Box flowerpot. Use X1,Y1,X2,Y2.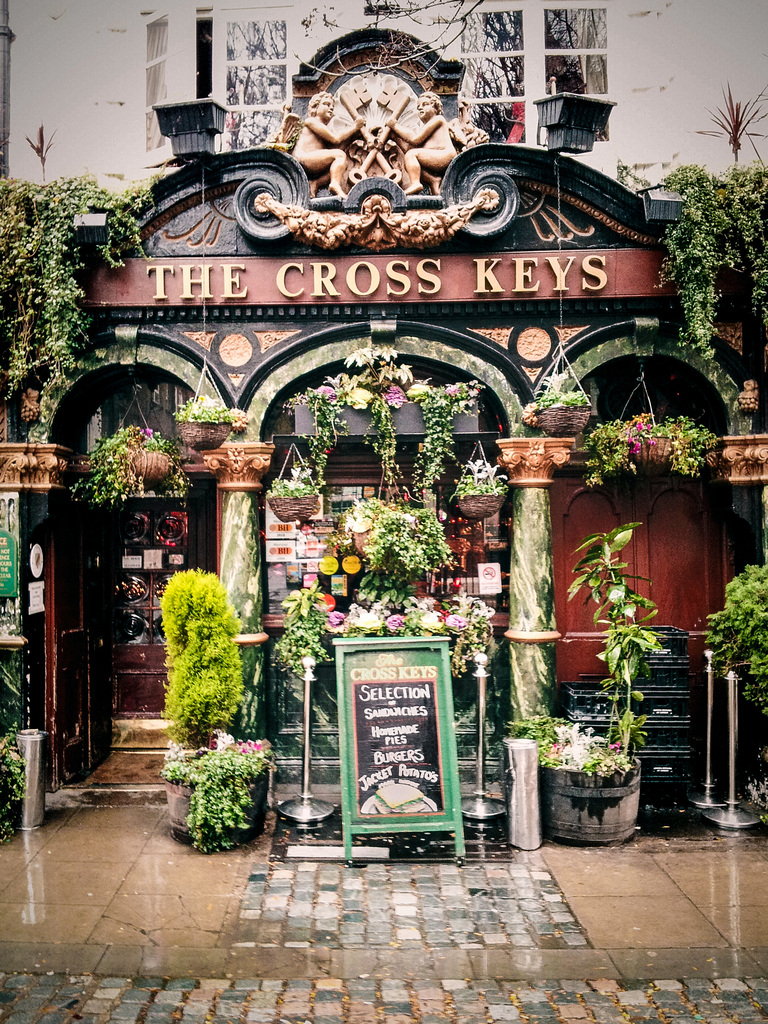
634,433,675,467.
